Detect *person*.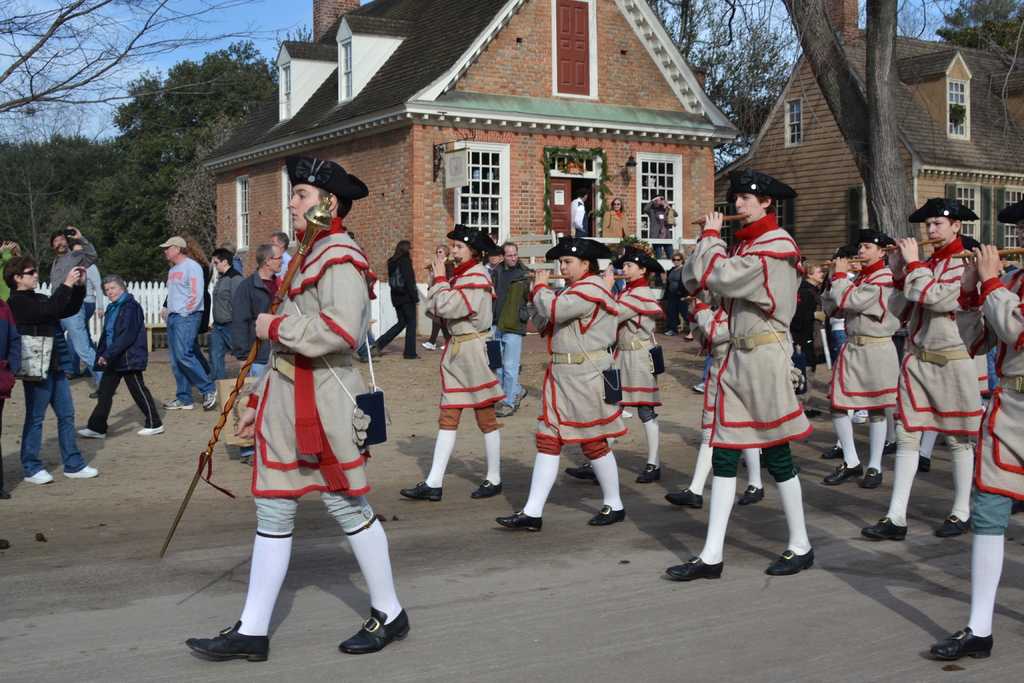
Detected at [858, 193, 974, 545].
